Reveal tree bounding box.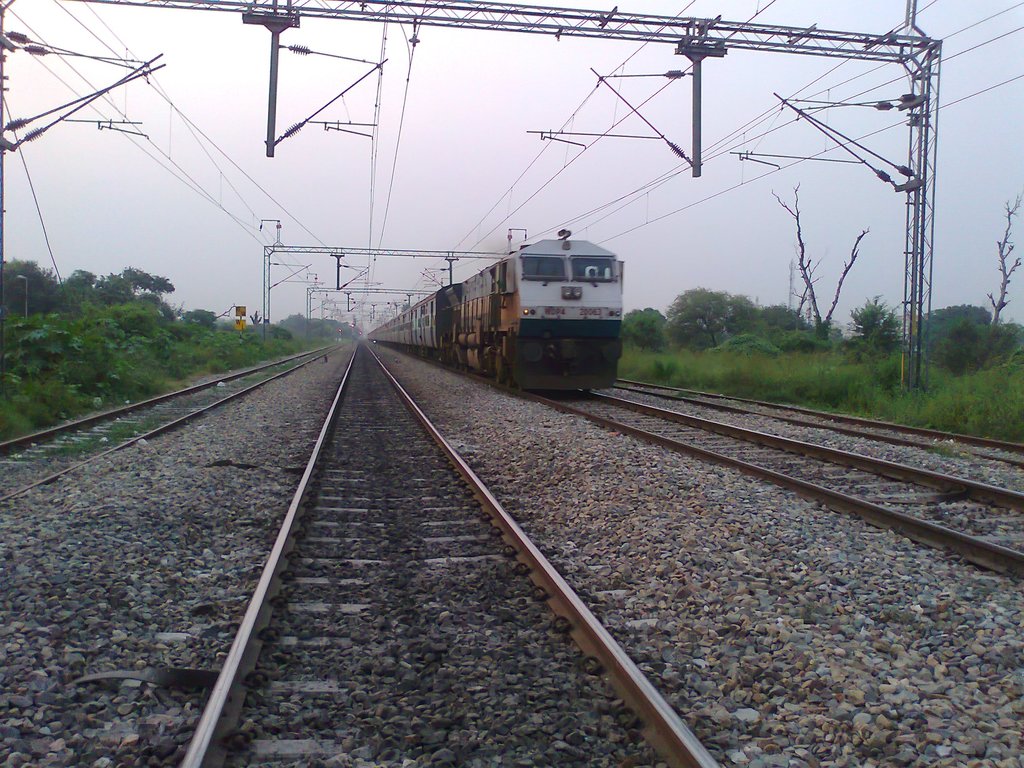
Revealed: <region>972, 195, 1023, 368</region>.
